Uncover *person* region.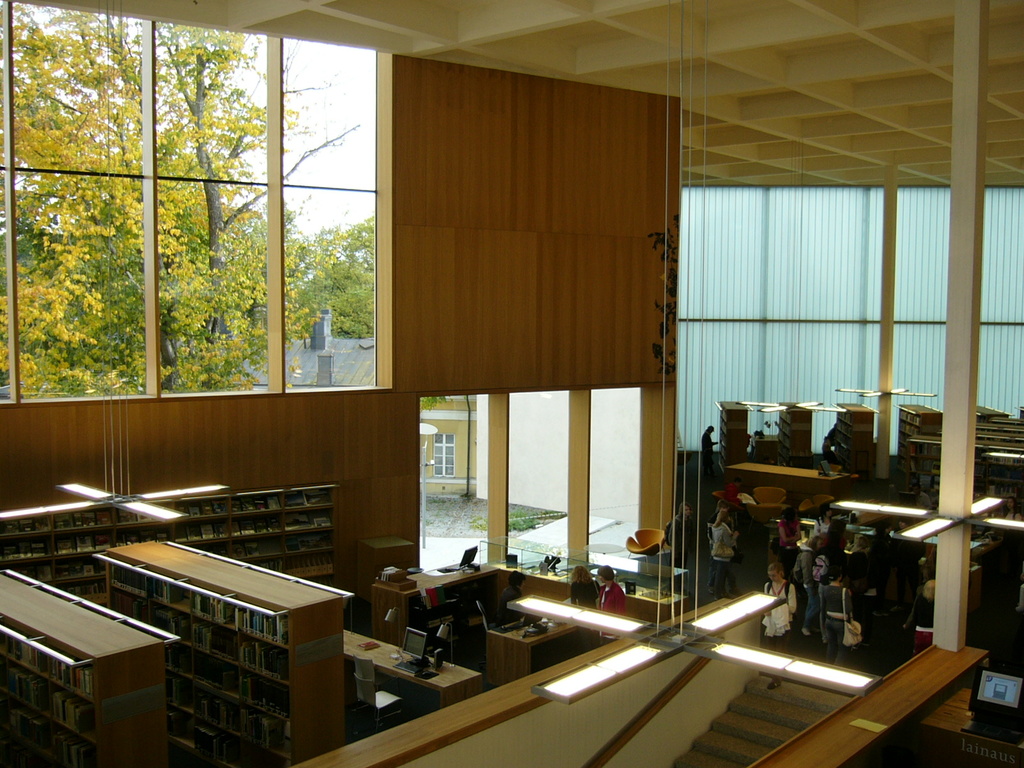
Uncovered: bbox(823, 566, 853, 669).
